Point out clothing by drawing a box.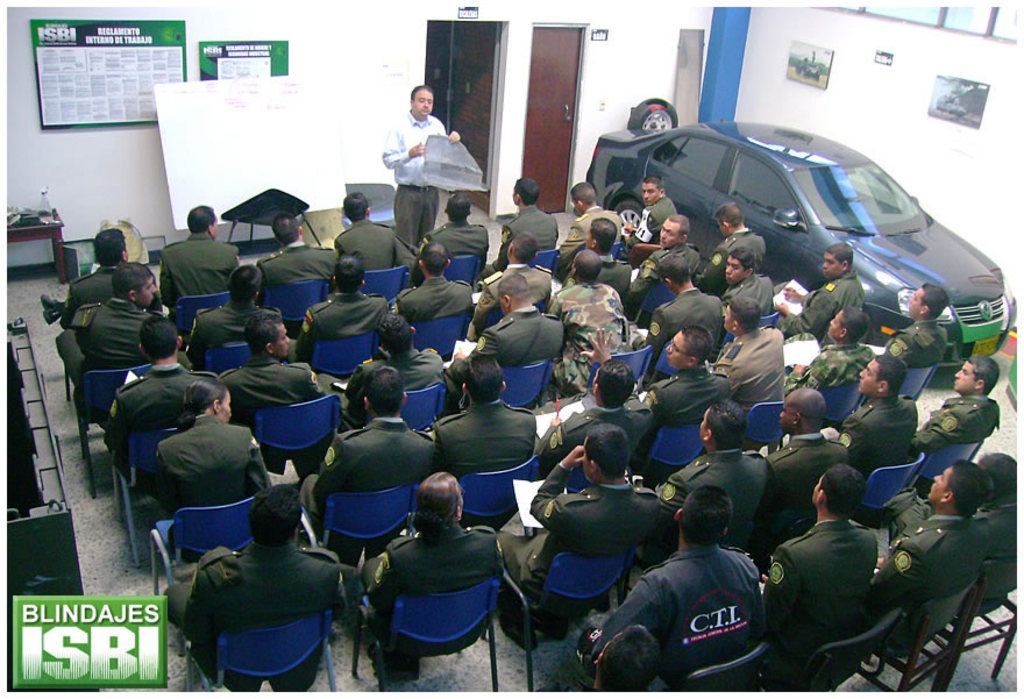
{"left": 52, "top": 298, "right": 156, "bottom": 380}.
